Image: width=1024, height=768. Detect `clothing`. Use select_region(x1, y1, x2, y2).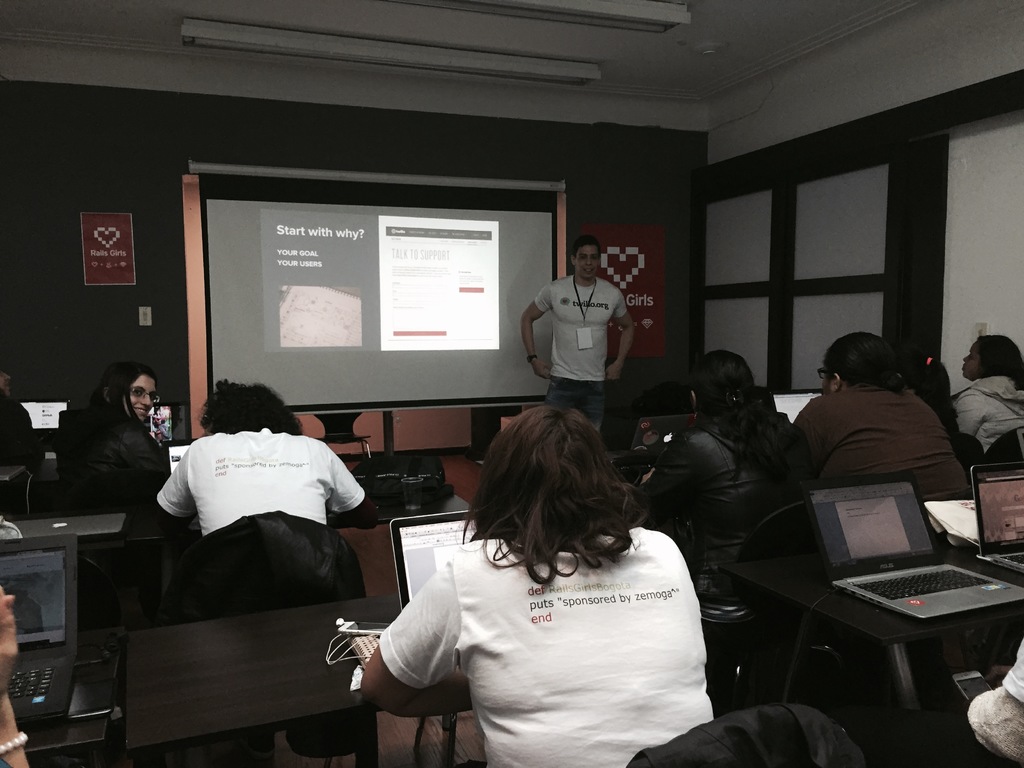
select_region(156, 431, 362, 540).
